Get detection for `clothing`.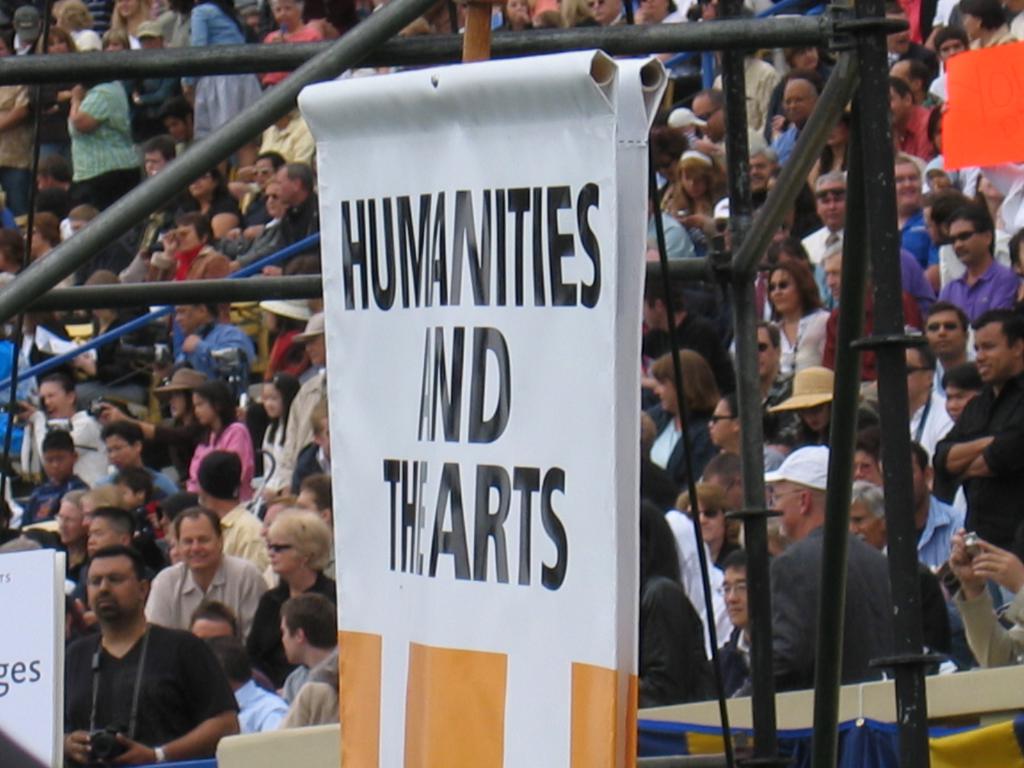
Detection: region(257, 415, 301, 497).
